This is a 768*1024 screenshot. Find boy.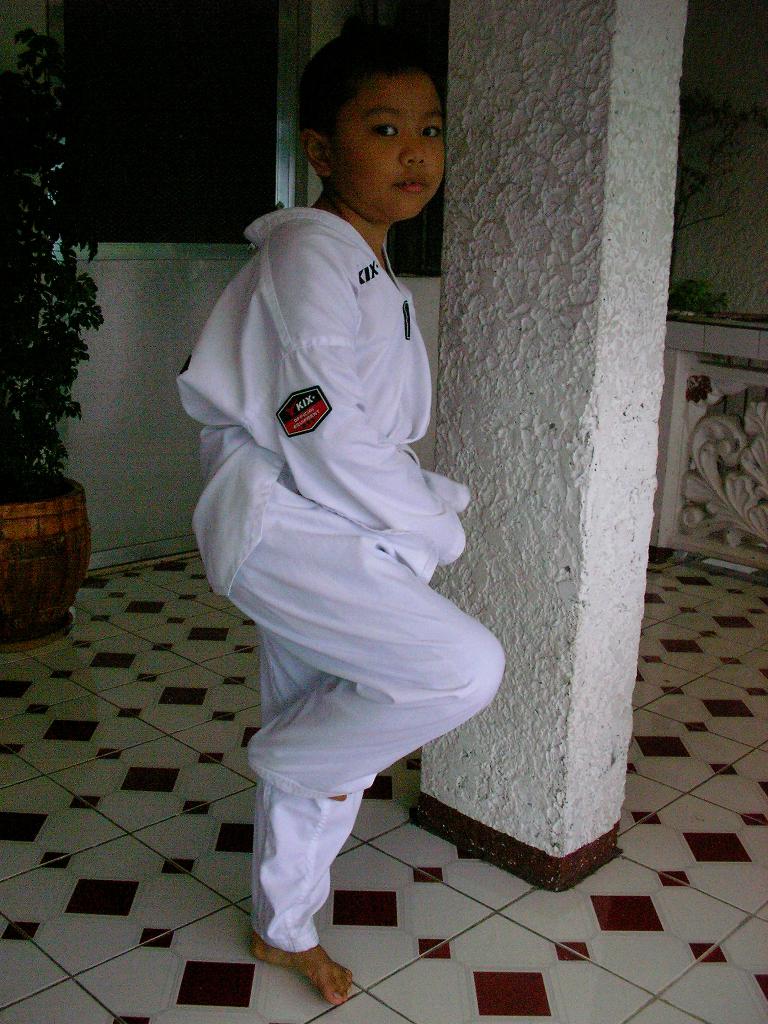
Bounding box: detection(198, 20, 498, 1023).
